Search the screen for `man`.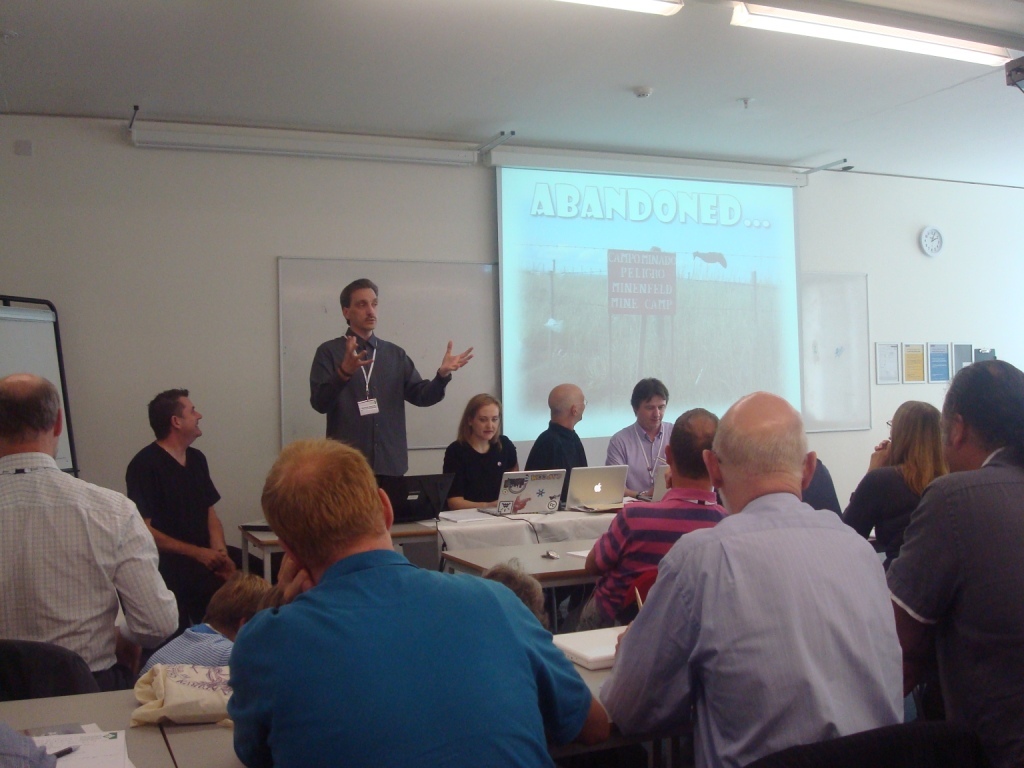
Found at region(598, 392, 901, 767).
